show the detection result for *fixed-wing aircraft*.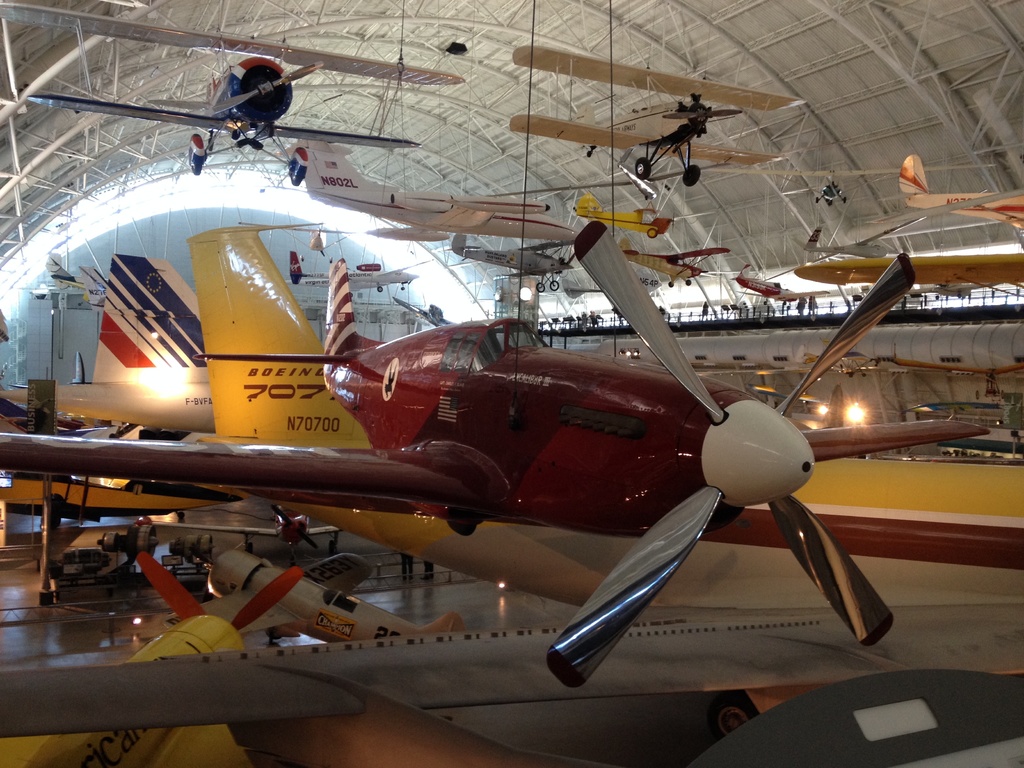
282/136/550/246.
